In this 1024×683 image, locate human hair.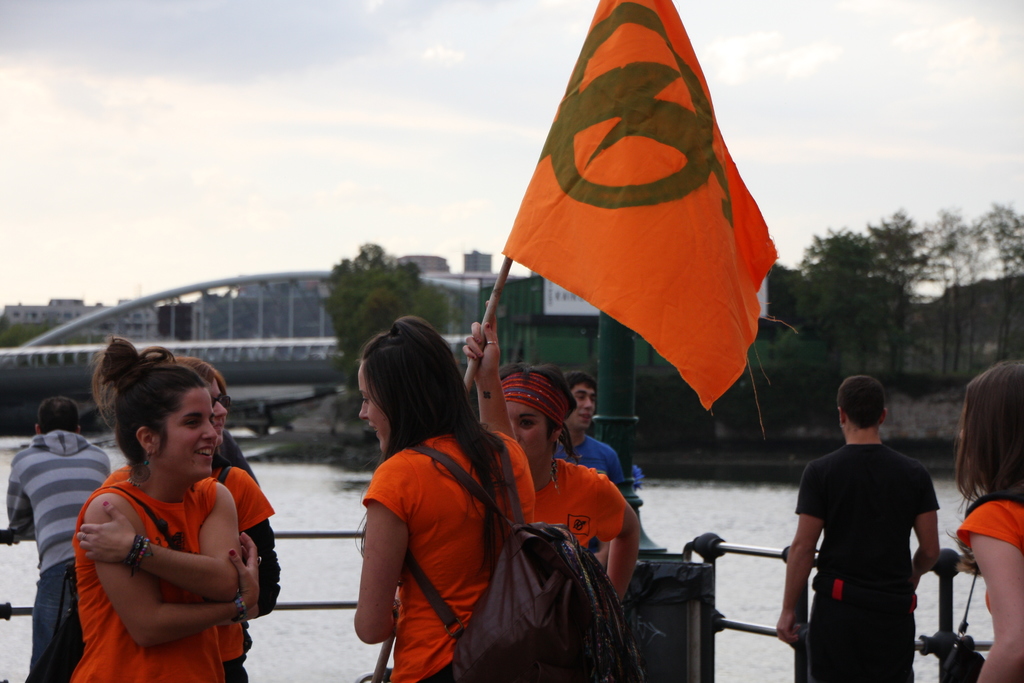
Bounding box: left=358, top=315, right=502, bottom=577.
